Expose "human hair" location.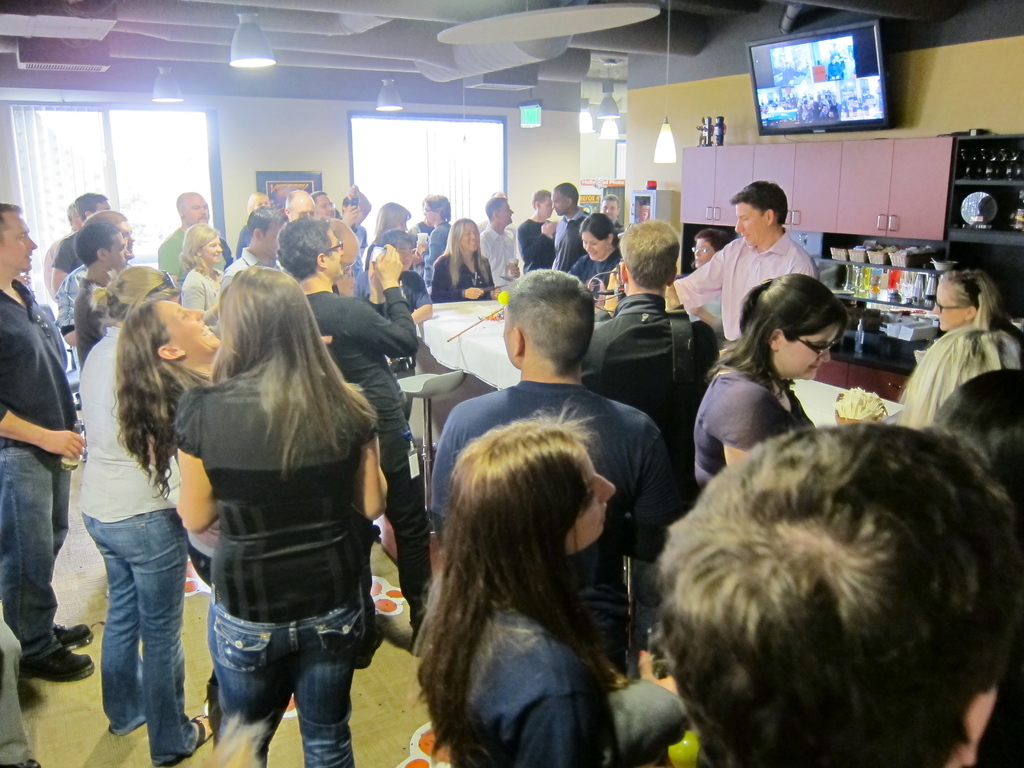
Exposed at (387,396,645,746).
